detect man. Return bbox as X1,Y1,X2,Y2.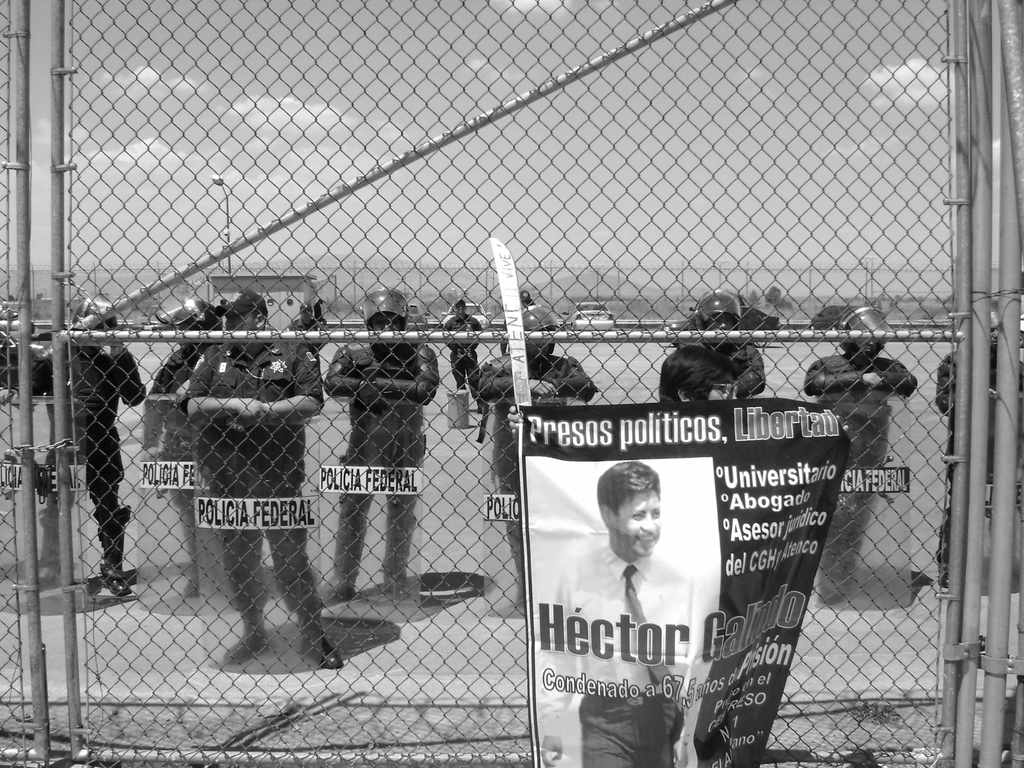
283,299,326,332.
